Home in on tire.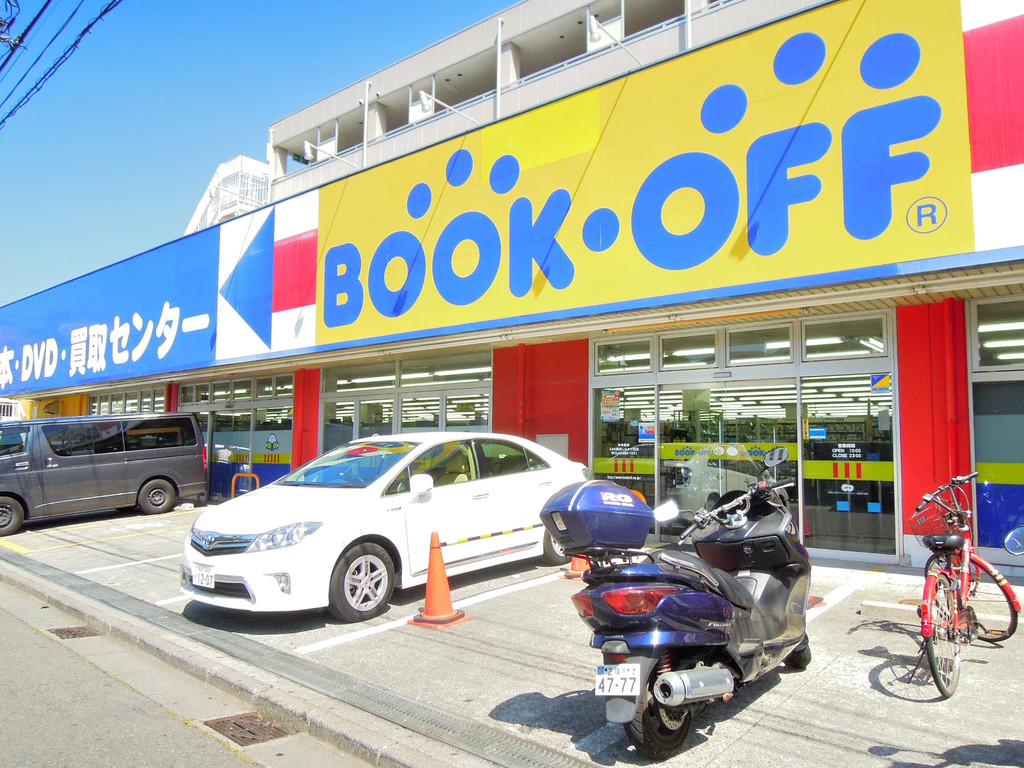
Homed in at bbox(786, 647, 812, 664).
